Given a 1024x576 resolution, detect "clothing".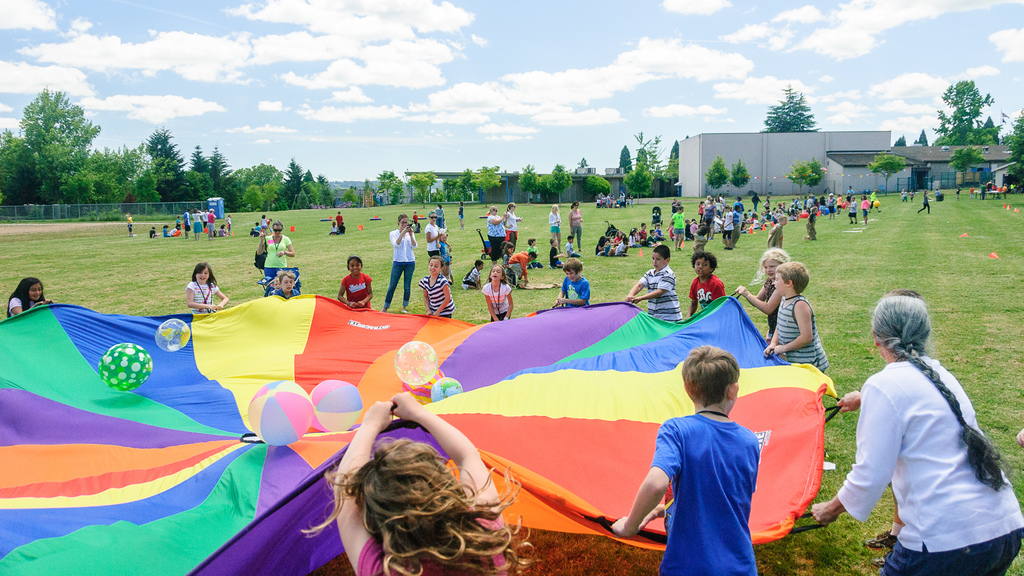
[689, 274, 726, 310].
